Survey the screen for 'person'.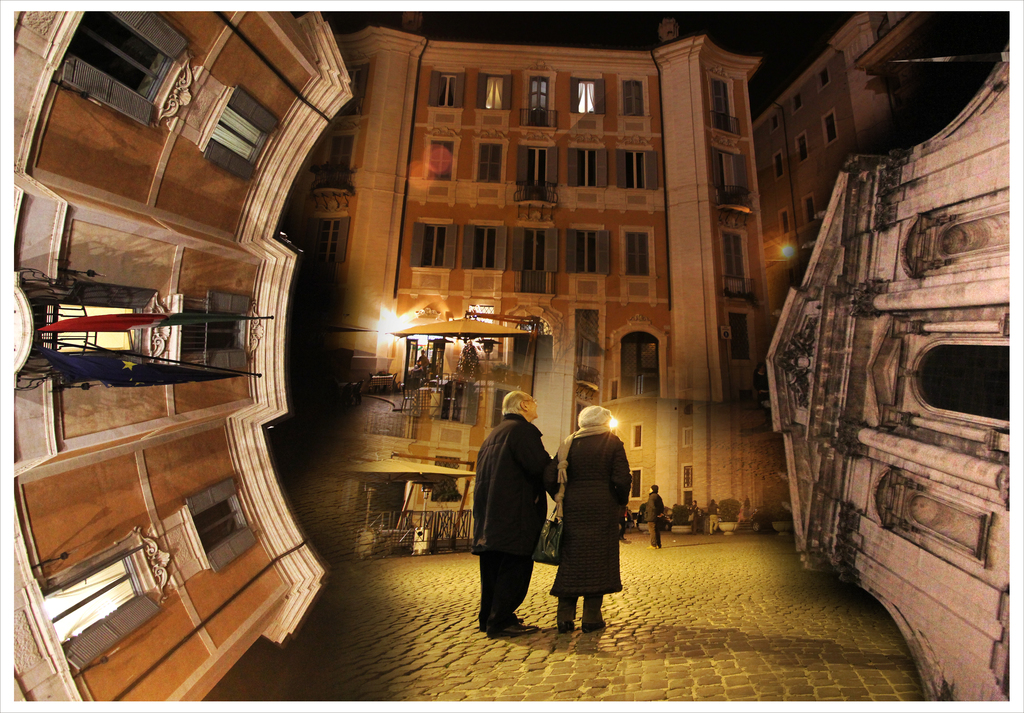
Survey found: crop(416, 347, 430, 377).
